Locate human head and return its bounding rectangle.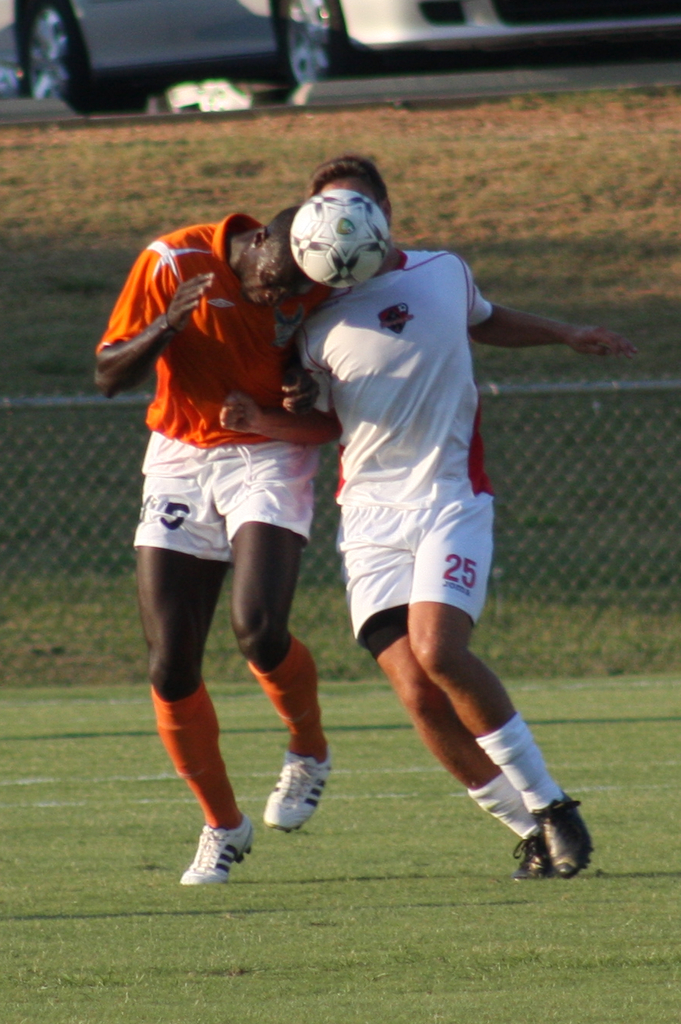
<box>308,160,393,223</box>.
